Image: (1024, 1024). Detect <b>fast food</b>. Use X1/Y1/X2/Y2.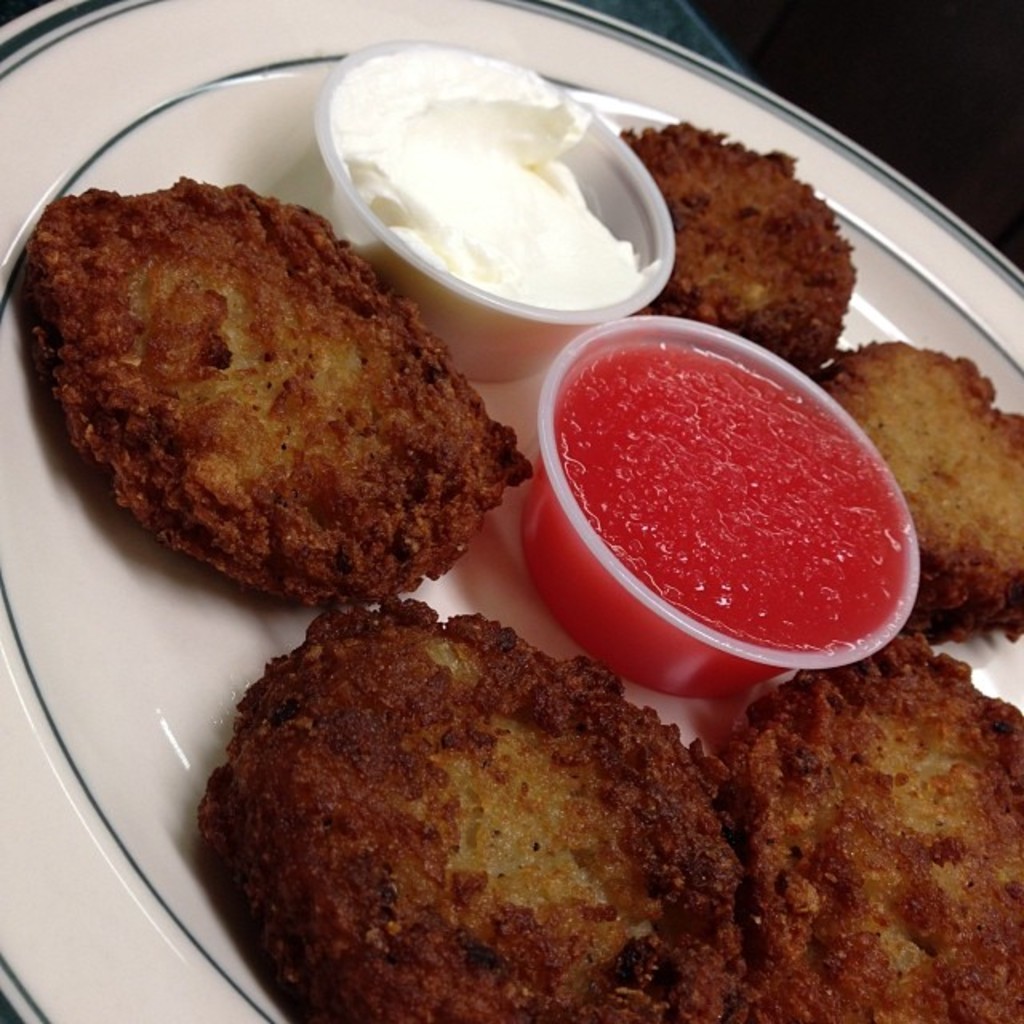
37/152/555/605.
